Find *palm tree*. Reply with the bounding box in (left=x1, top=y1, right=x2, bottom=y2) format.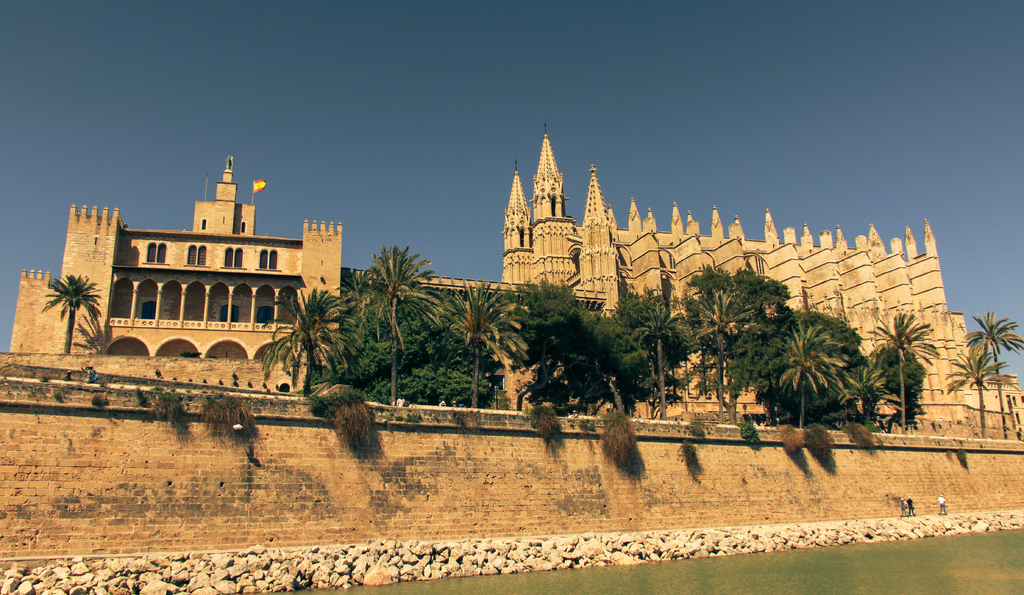
(left=986, top=294, right=1023, bottom=451).
